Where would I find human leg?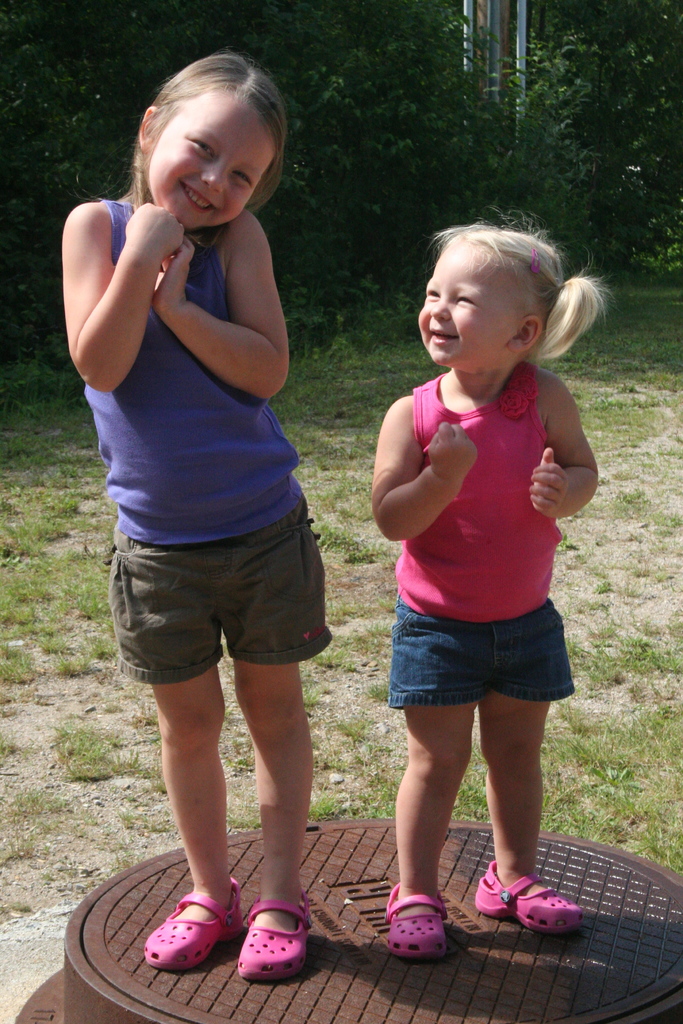
At 479:696:584:930.
